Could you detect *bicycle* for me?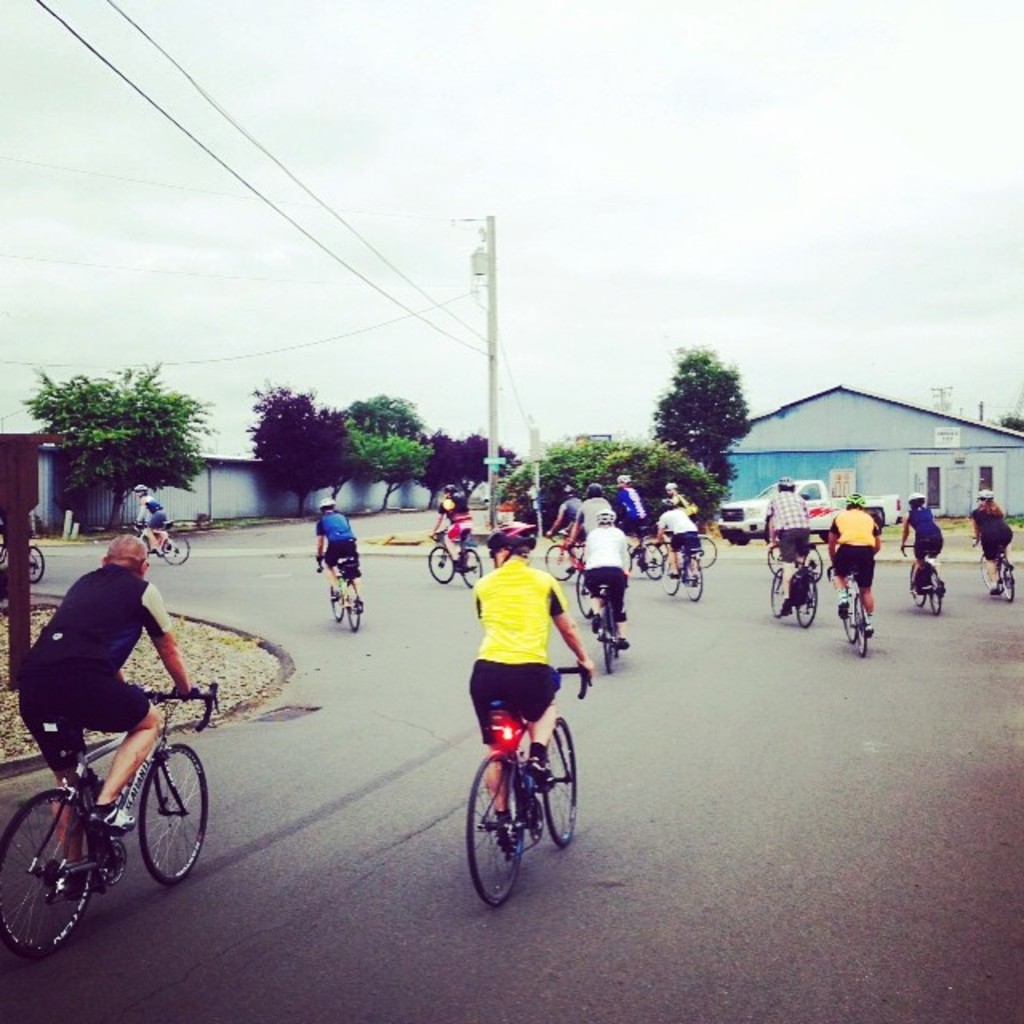
Detection result: bbox=[763, 538, 827, 578].
